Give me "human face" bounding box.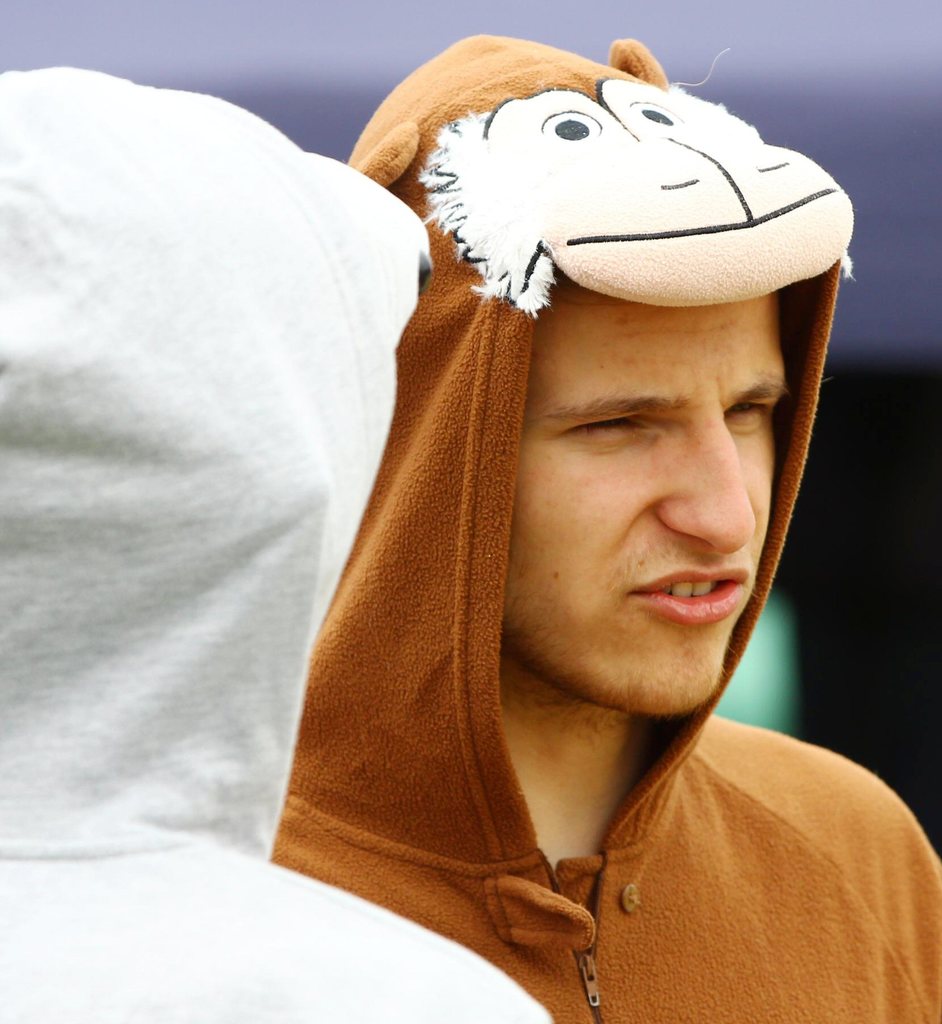
(left=515, top=305, right=786, bottom=717).
